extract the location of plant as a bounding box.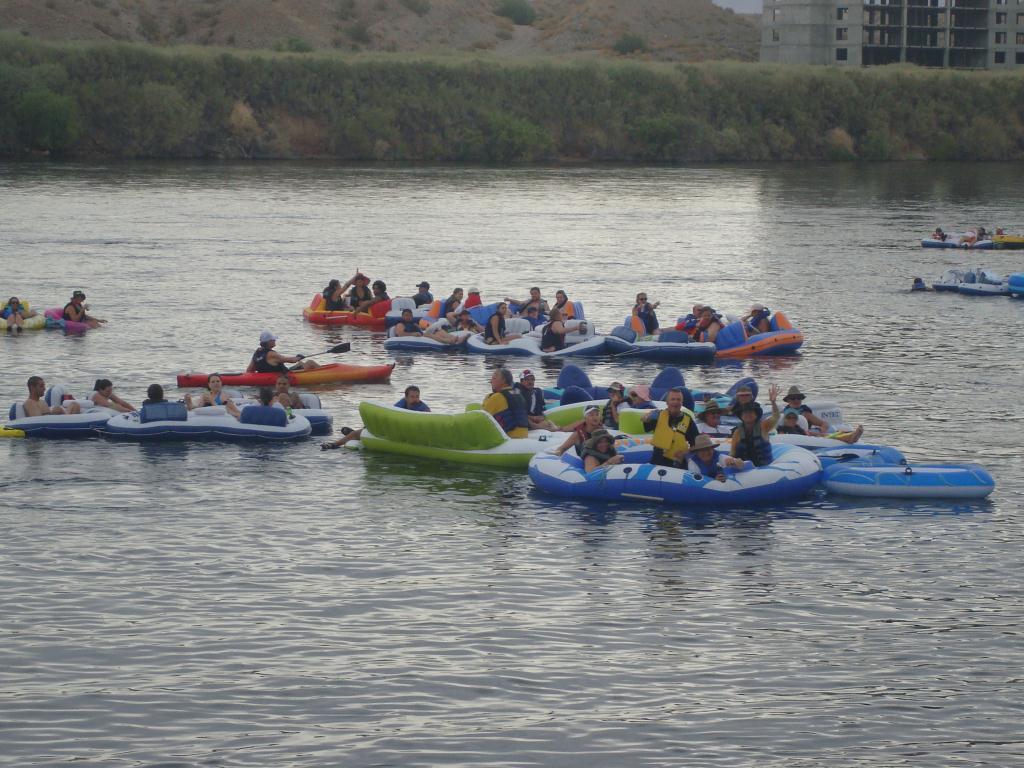
[702, 58, 783, 102].
